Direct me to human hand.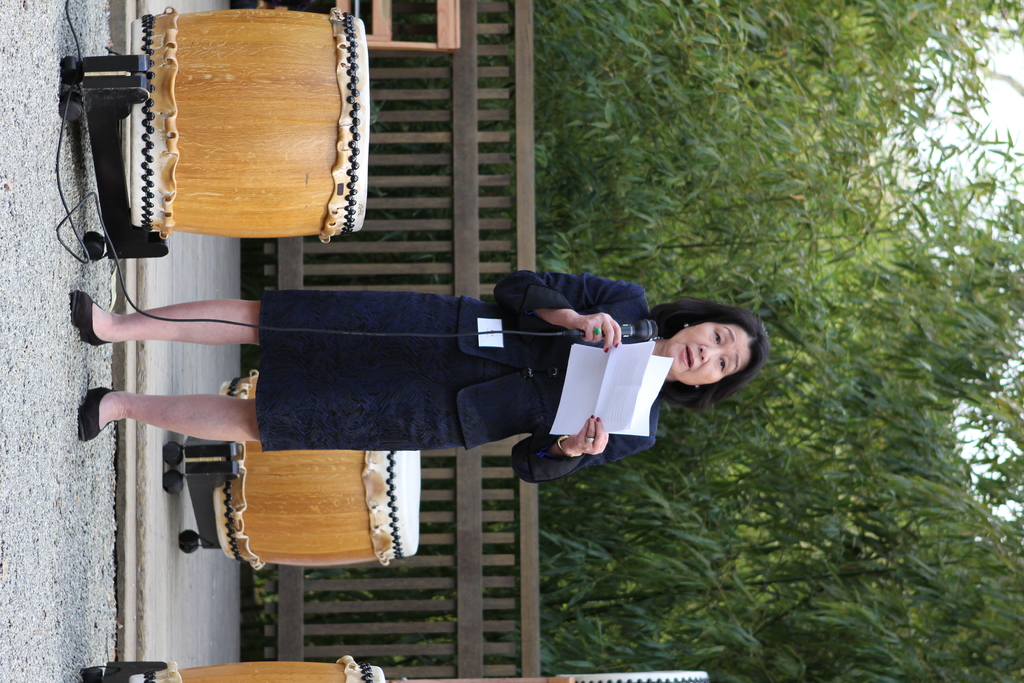
Direction: rect(550, 412, 621, 477).
